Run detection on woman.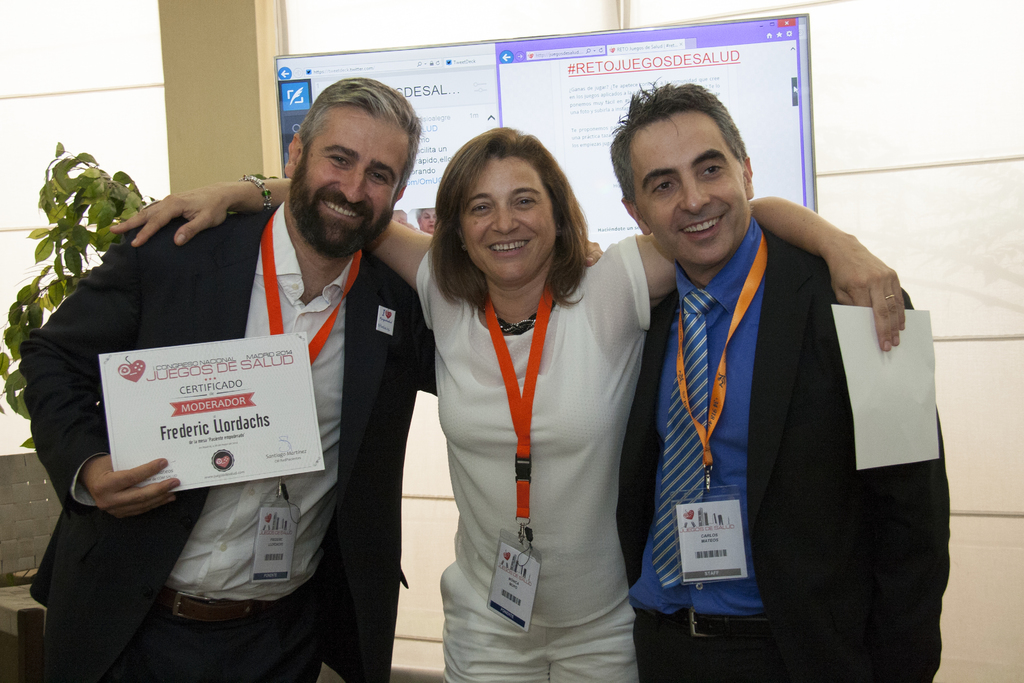
Result: 117,128,910,677.
